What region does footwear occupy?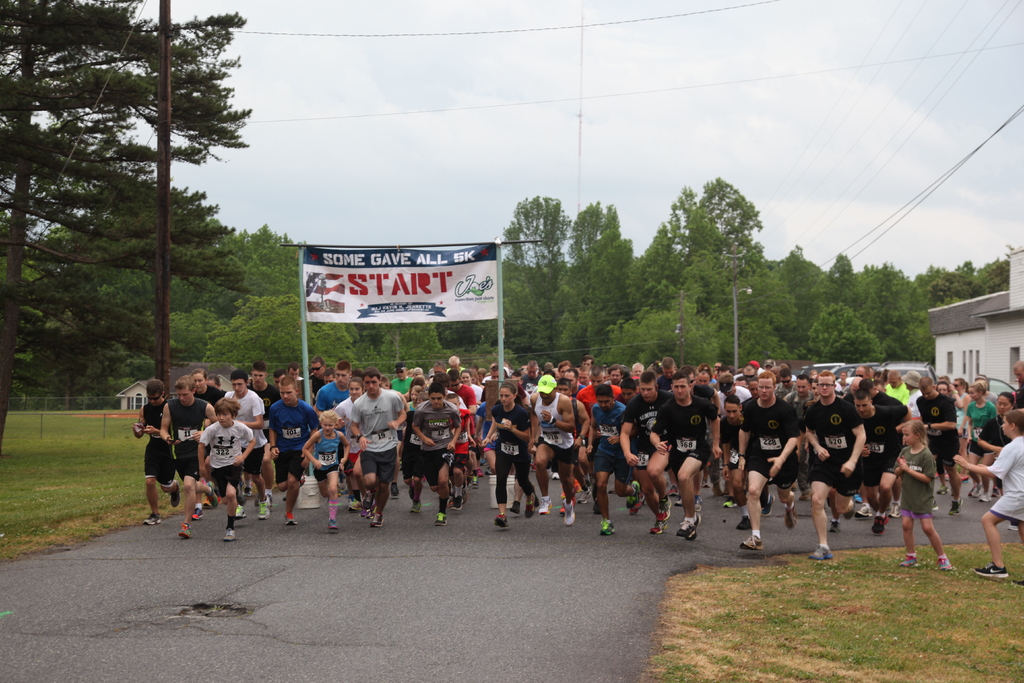
<bbox>367, 488, 376, 509</bbox>.
